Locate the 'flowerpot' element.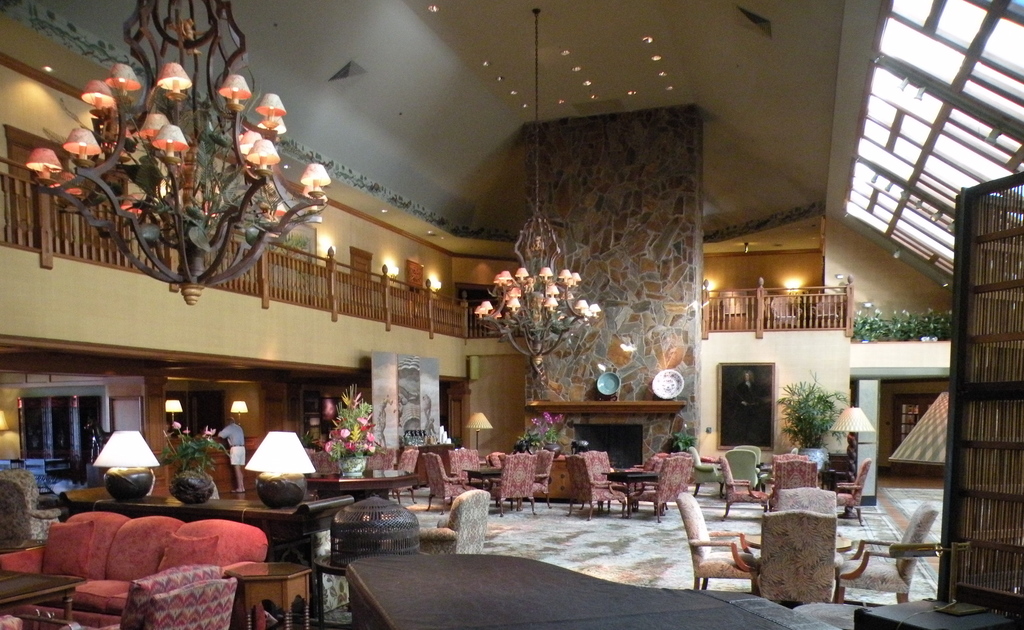
Element bbox: 339 451 369 477.
